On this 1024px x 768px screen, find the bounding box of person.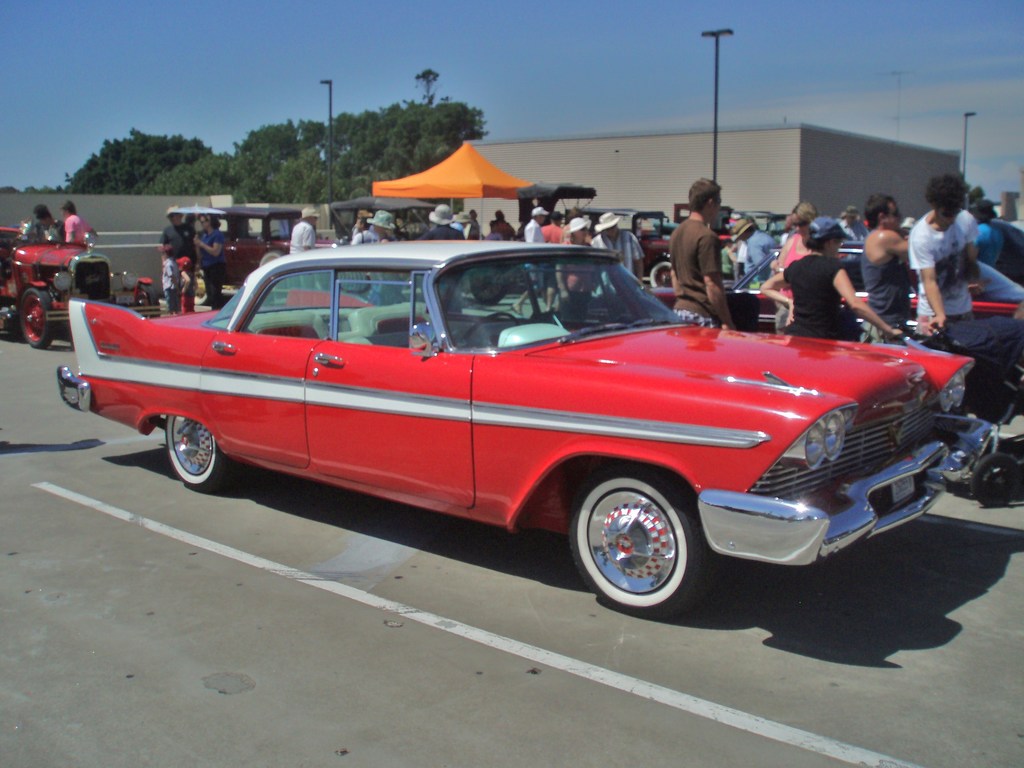
Bounding box: locate(173, 260, 195, 314).
